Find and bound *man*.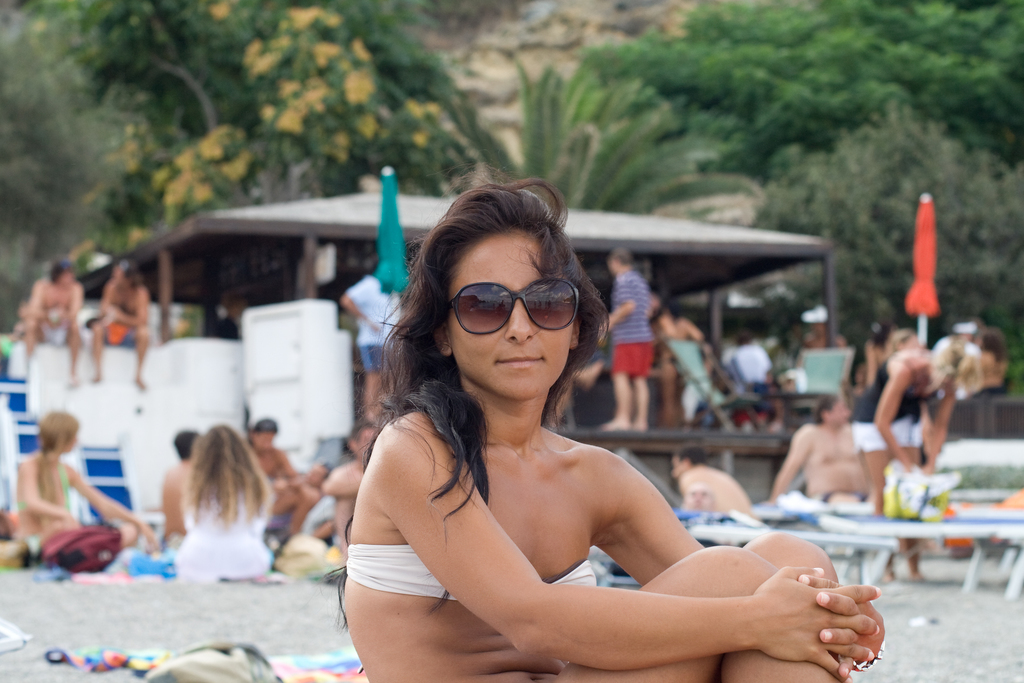
Bound: bbox=[786, 403, 882, 522].
